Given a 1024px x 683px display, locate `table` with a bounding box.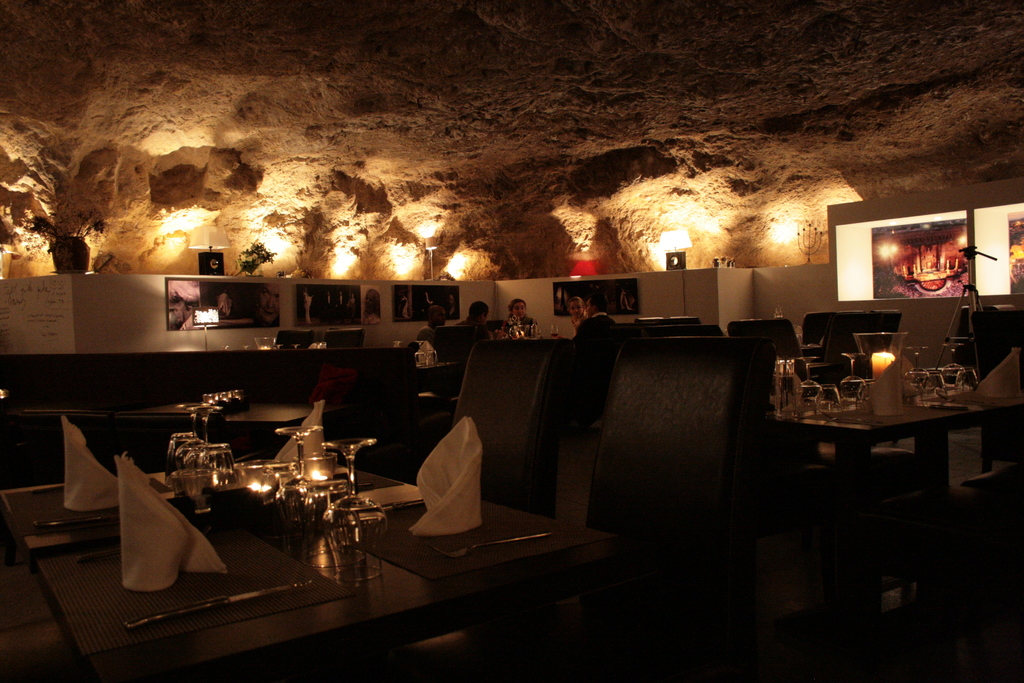
Located: (left=0, top=456, right=615, bottom=682).
